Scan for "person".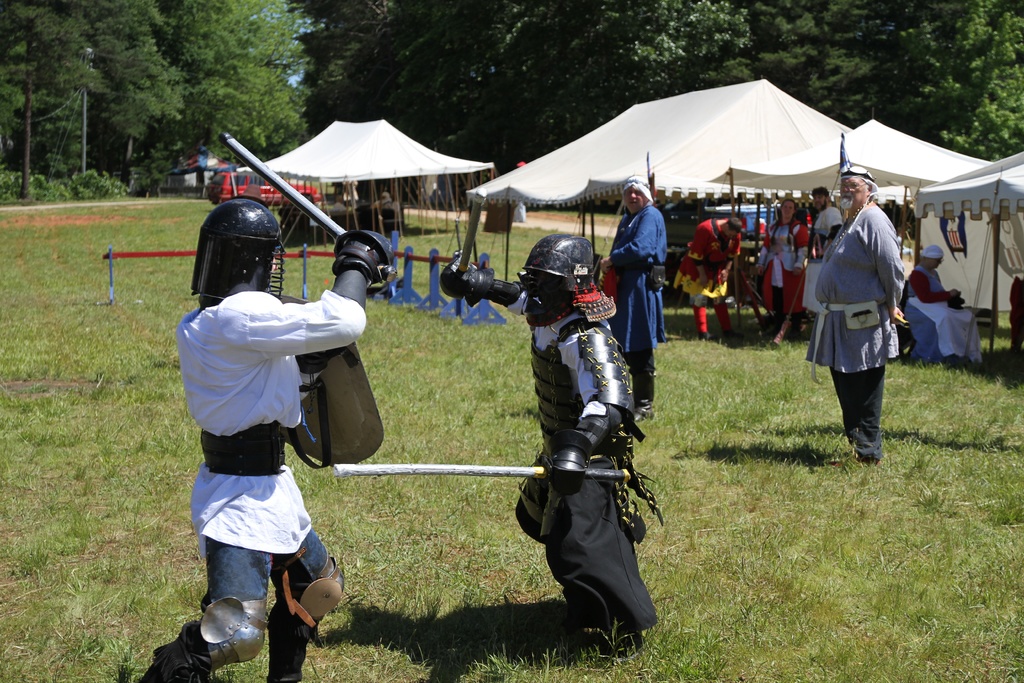
Scan result: 815, 169, 909, 457.
